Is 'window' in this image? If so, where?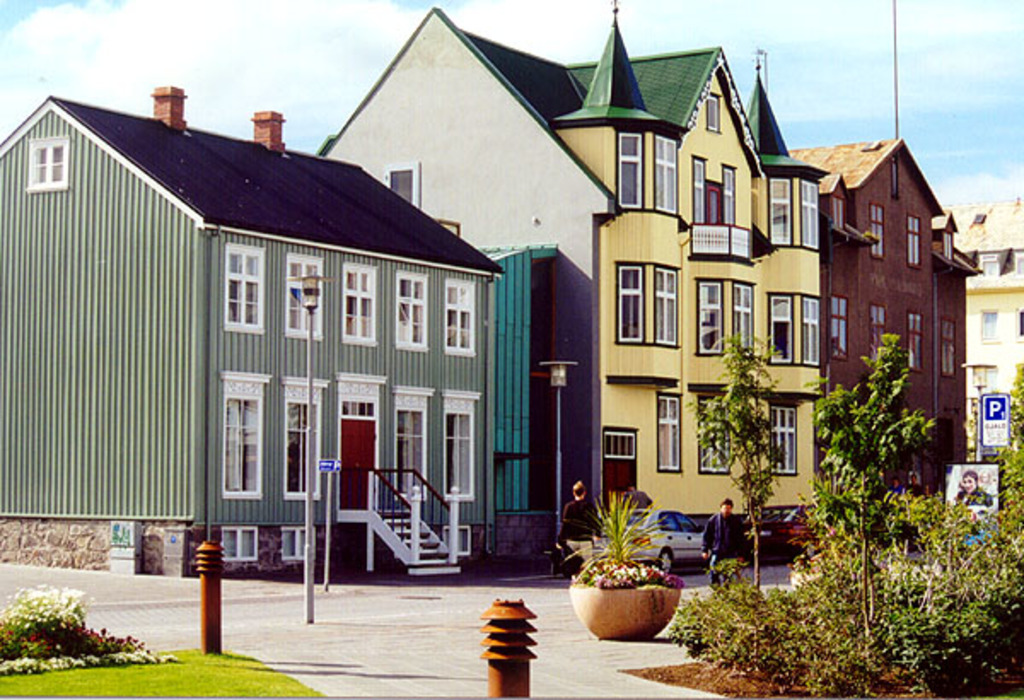
Yes, at [x1=698, y1=391, x2=727, y2=473].
